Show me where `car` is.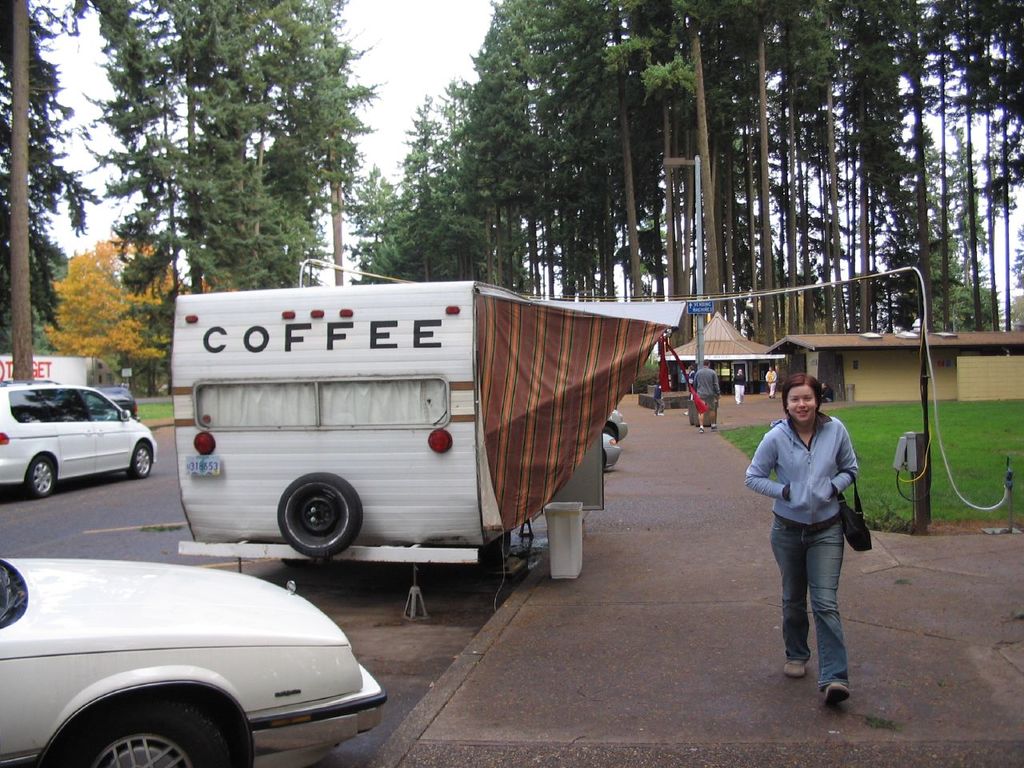
`car` is at 600:432:620:472.
